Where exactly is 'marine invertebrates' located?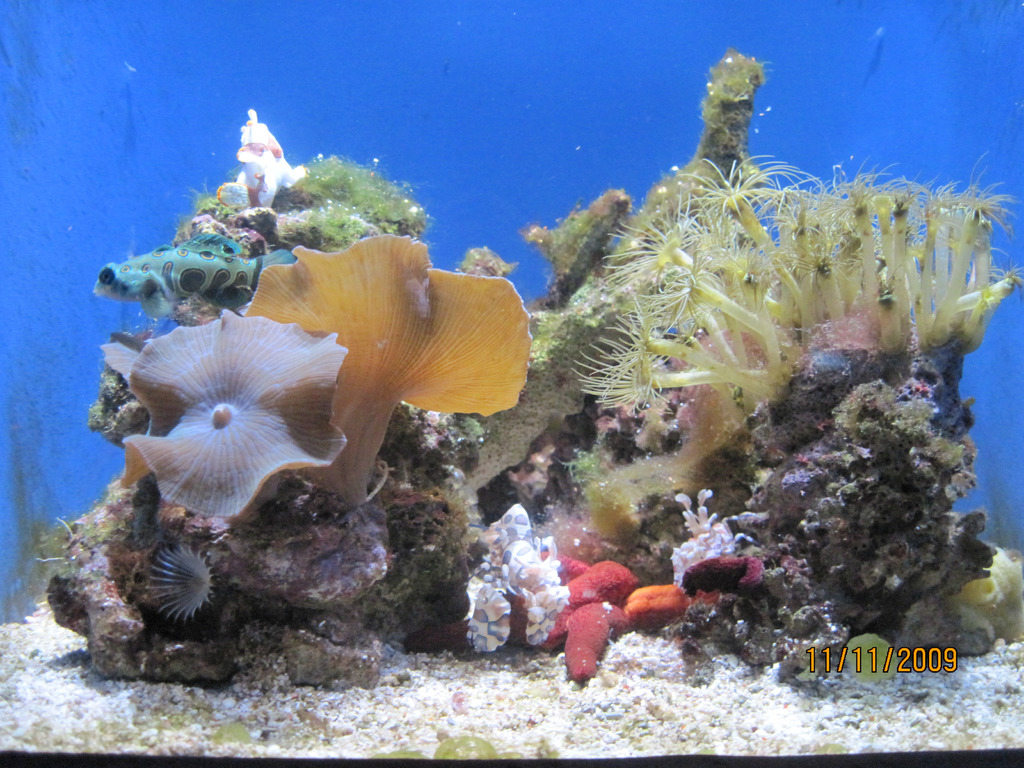
Its bounding box is BBox(111, 308, 371, 526).
